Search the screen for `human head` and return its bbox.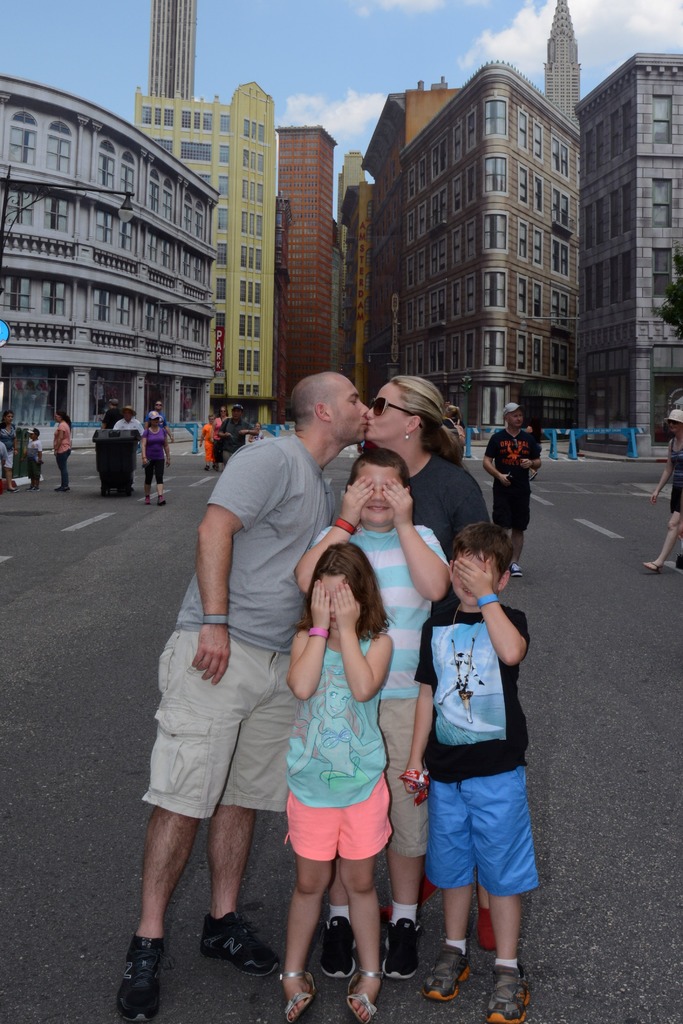
Found: BBox(231, 405, 248, 424).
